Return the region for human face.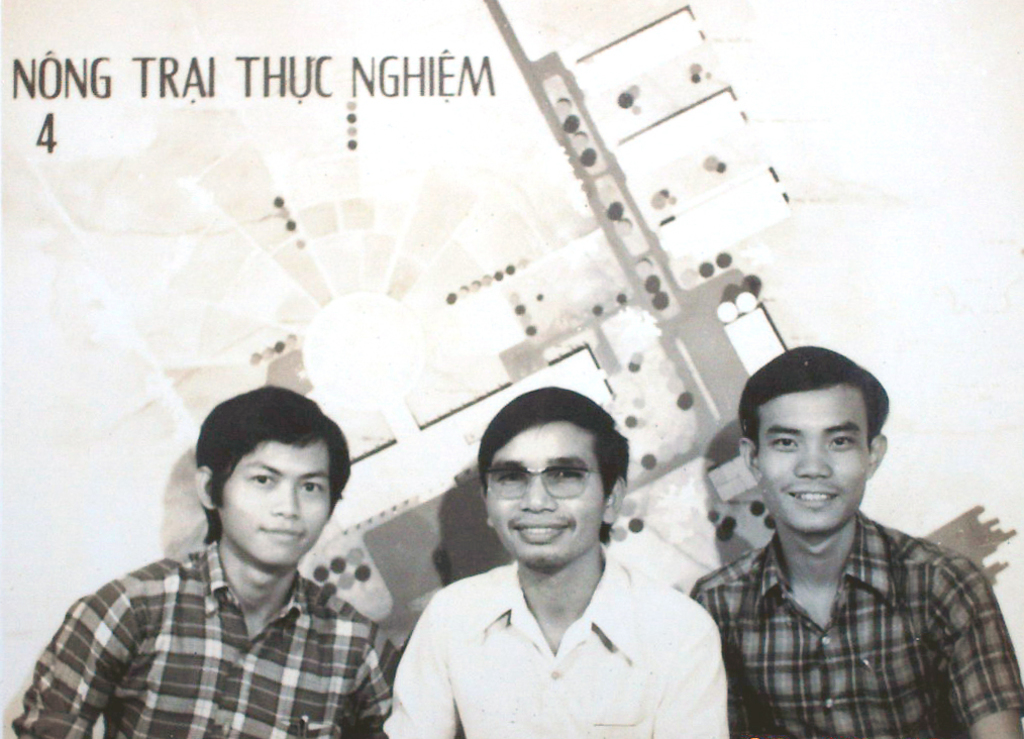
select_region(487, 417, 604, 569).
